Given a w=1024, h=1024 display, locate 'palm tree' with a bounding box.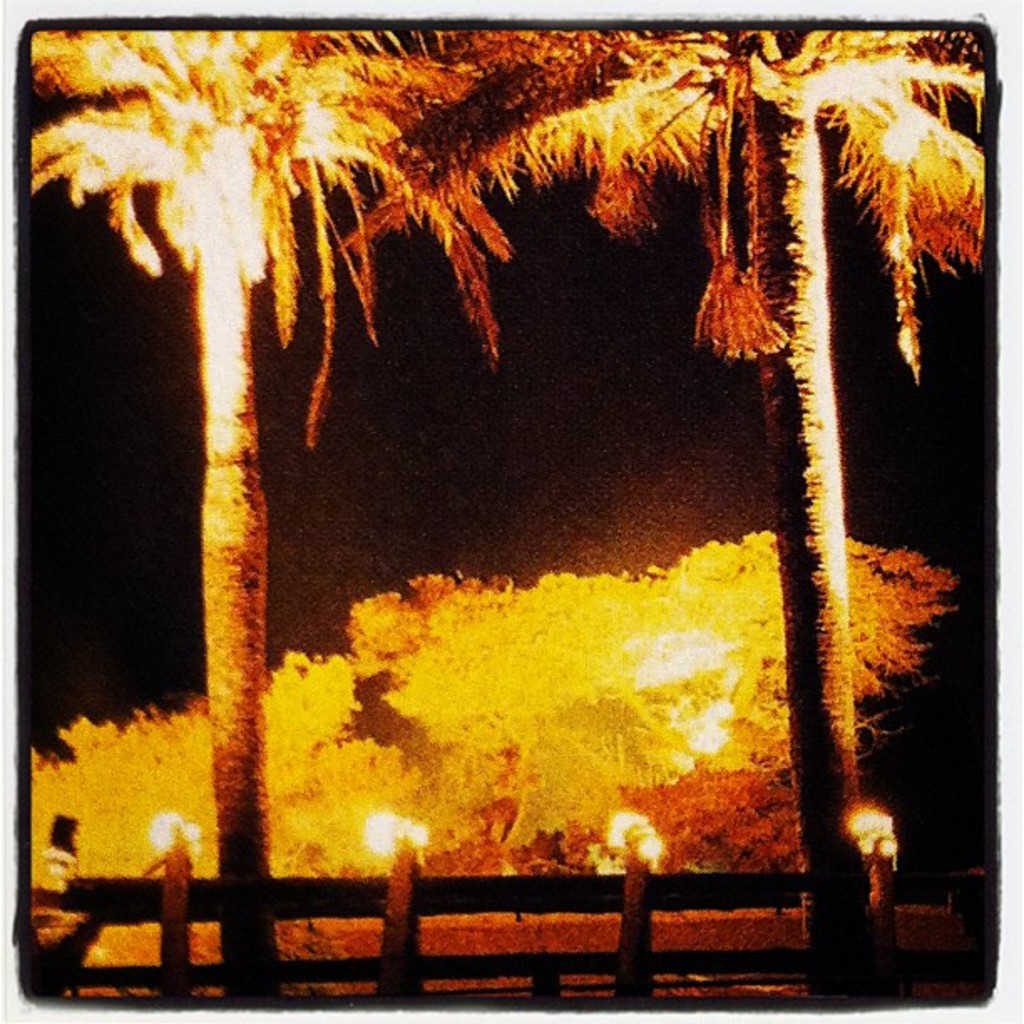
Located: bbox=(0, 23, 663, 1004).
